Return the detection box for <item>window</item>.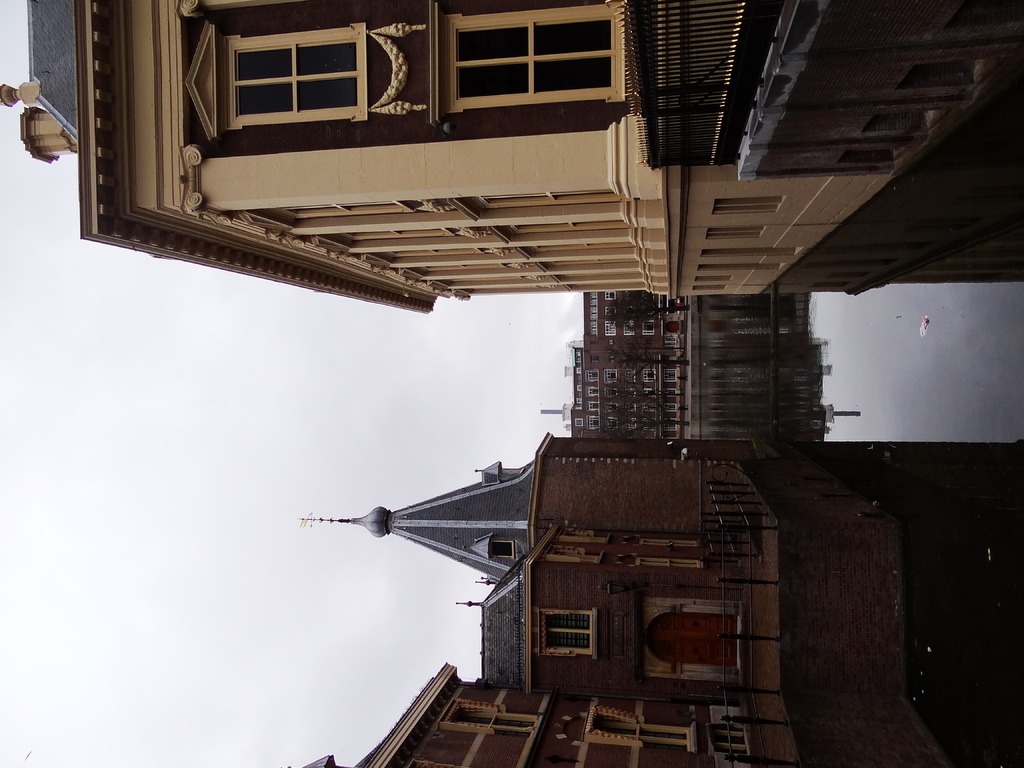
629 419 637 431.
